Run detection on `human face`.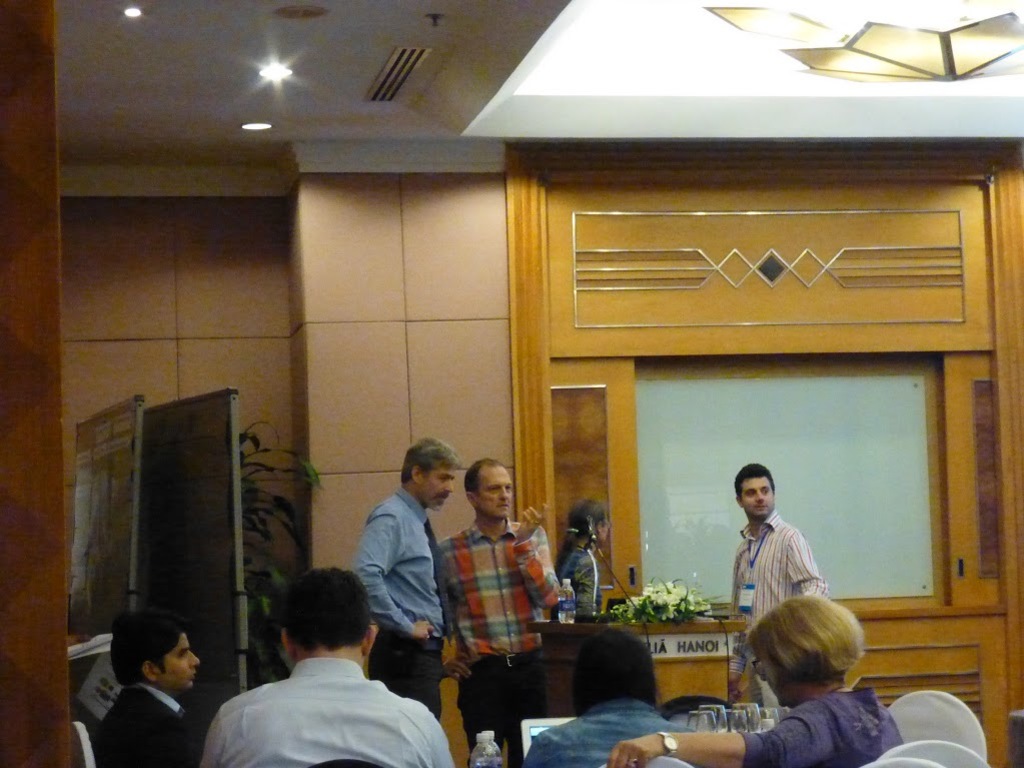
Result: [476,467,514,519].
